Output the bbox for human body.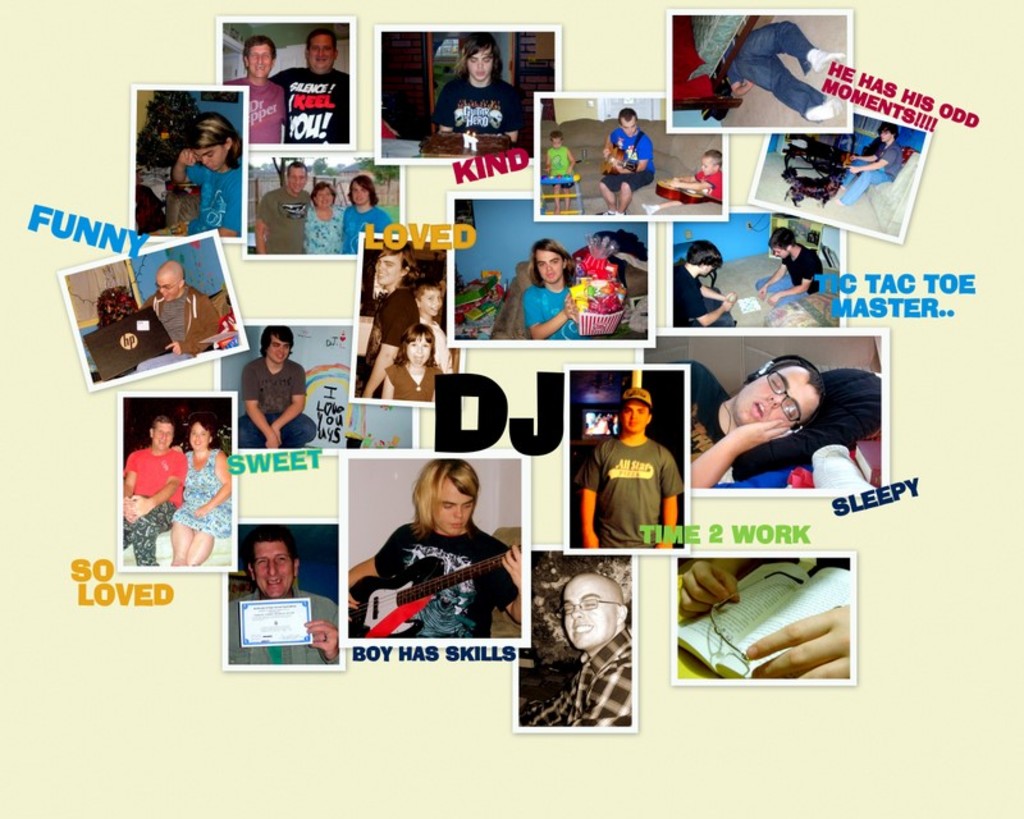
(left=255, top=186, right=310, bottom=251).
